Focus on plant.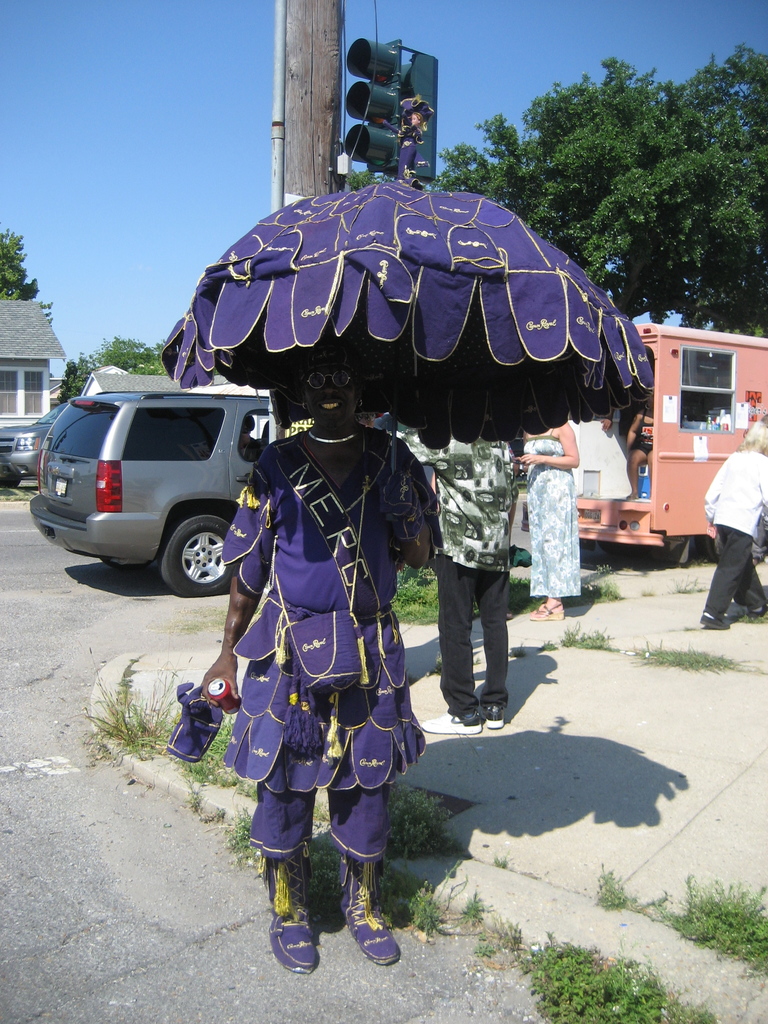
Focused at crop(0, 481, 33, 501).
